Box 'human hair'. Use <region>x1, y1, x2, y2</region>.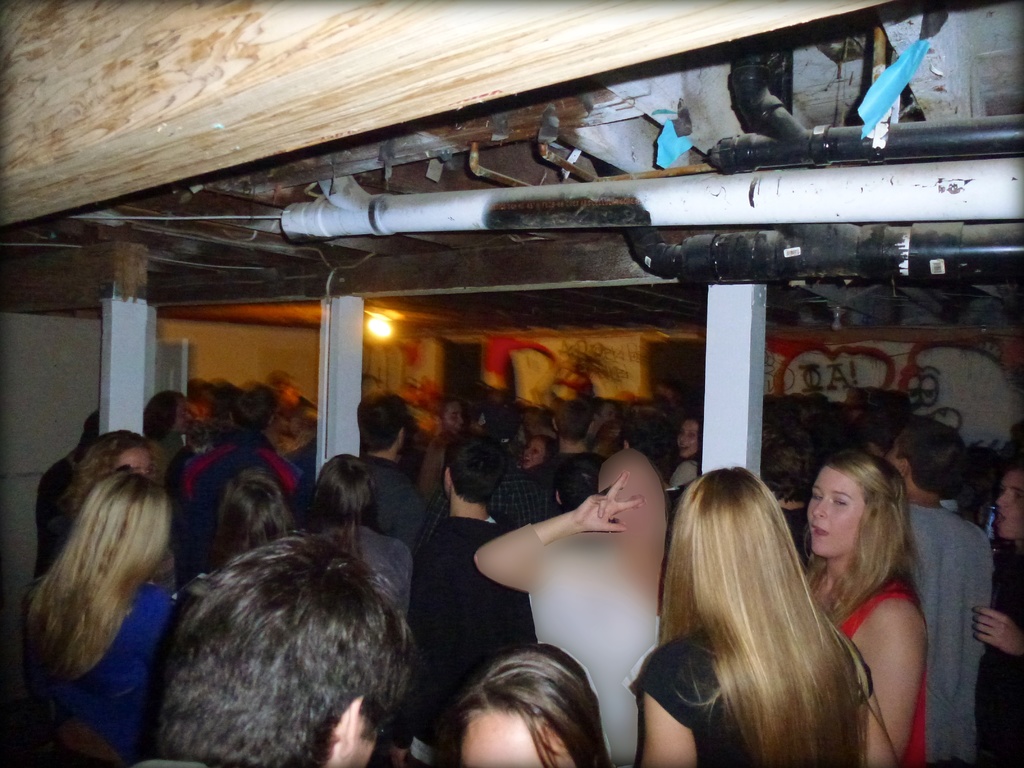
<region>48, 421, 167, 541</region>.
